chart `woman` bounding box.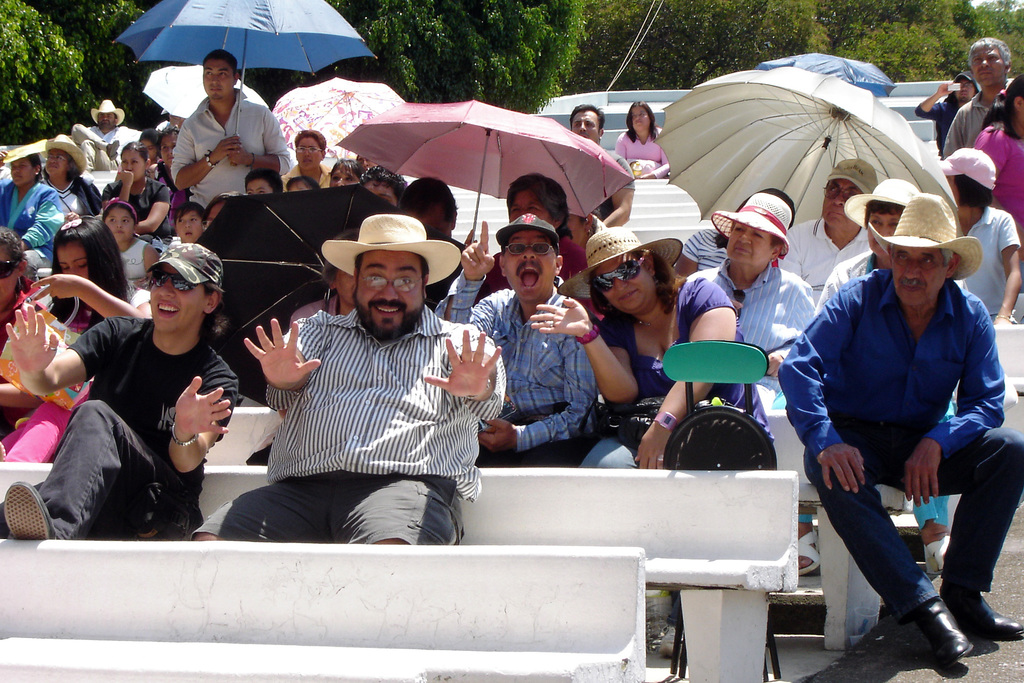
Charted: 530/227/780/664.
